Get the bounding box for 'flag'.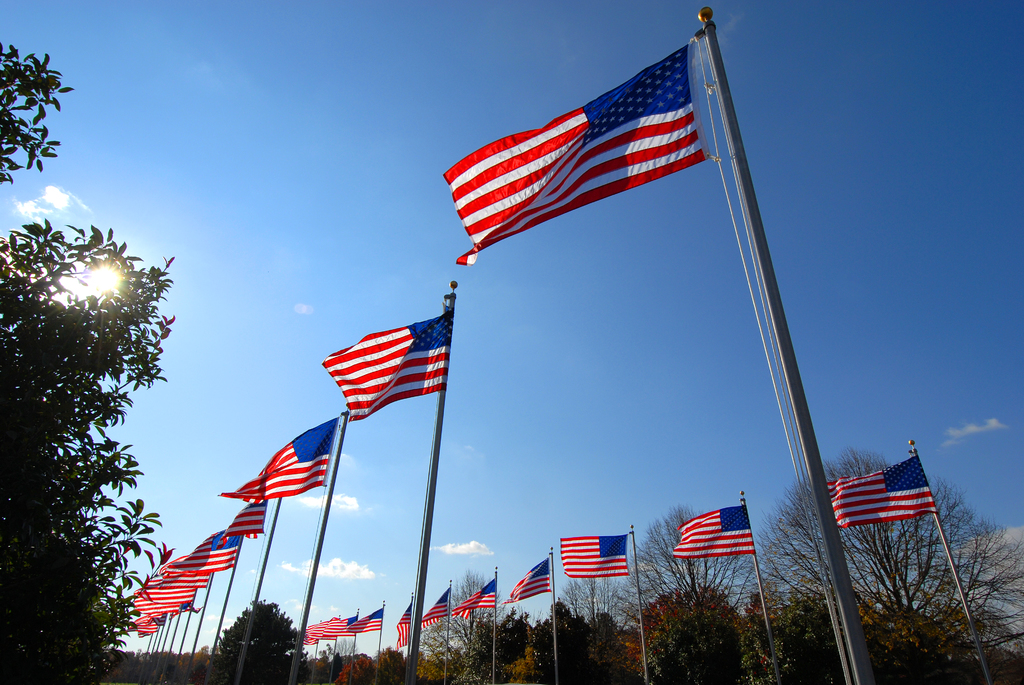
[827,454,936,537].
